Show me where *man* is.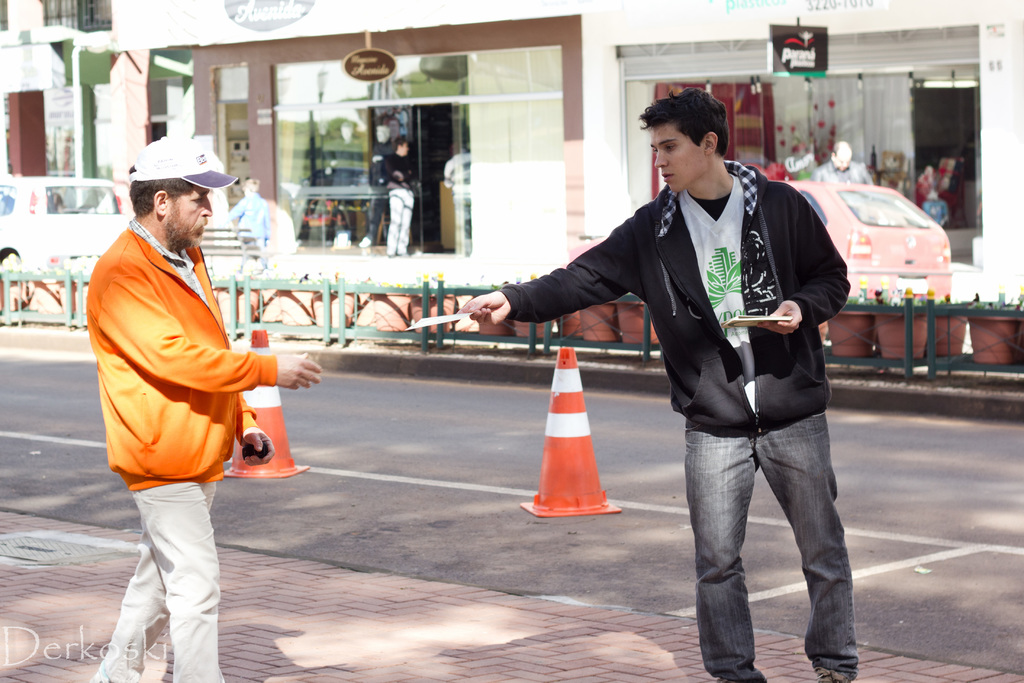
*man* is at <box>381,136,417,258</box>.
